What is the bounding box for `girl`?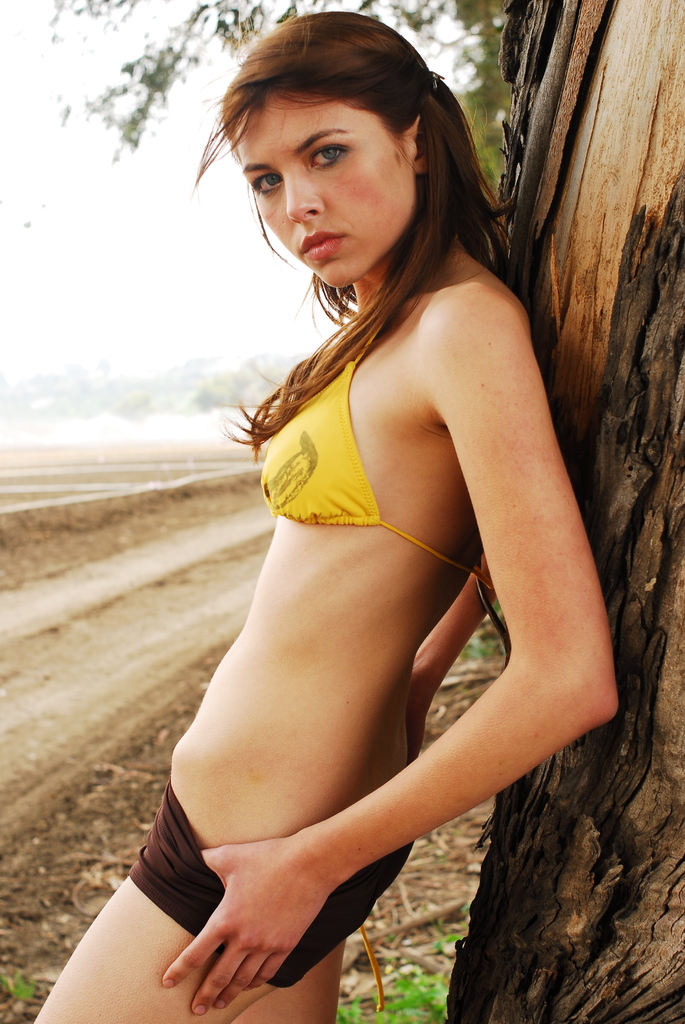
31,0,620,1023.
